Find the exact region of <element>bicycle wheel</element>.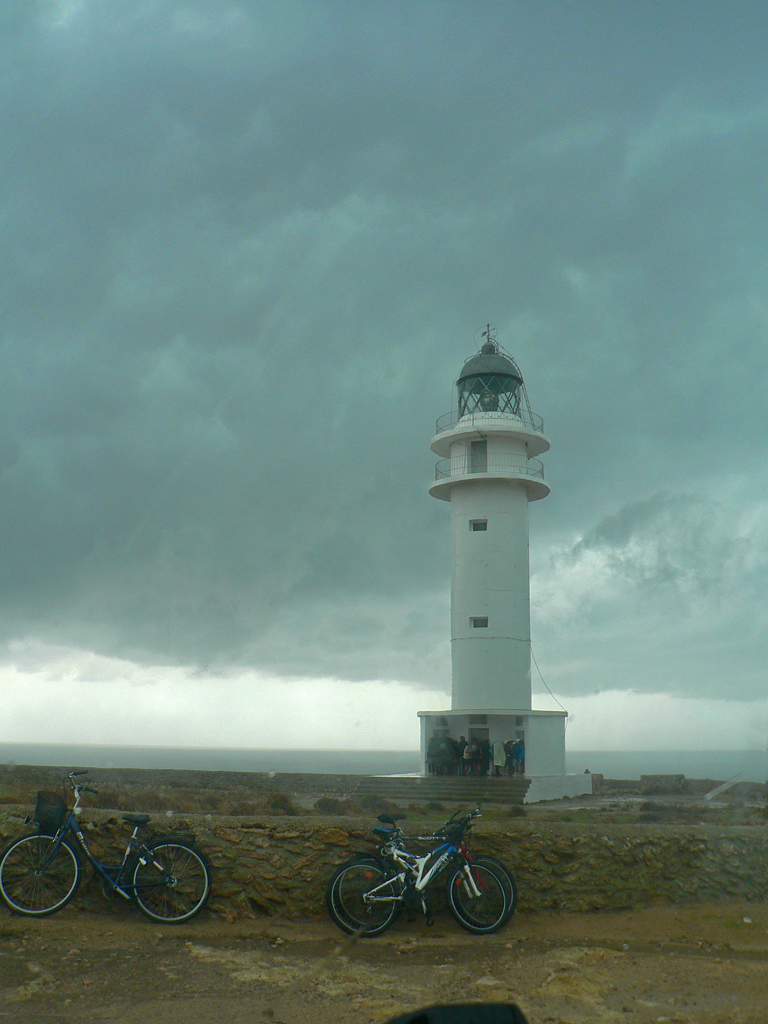
Exact region: bbox=[330, 867, 406, 937].
